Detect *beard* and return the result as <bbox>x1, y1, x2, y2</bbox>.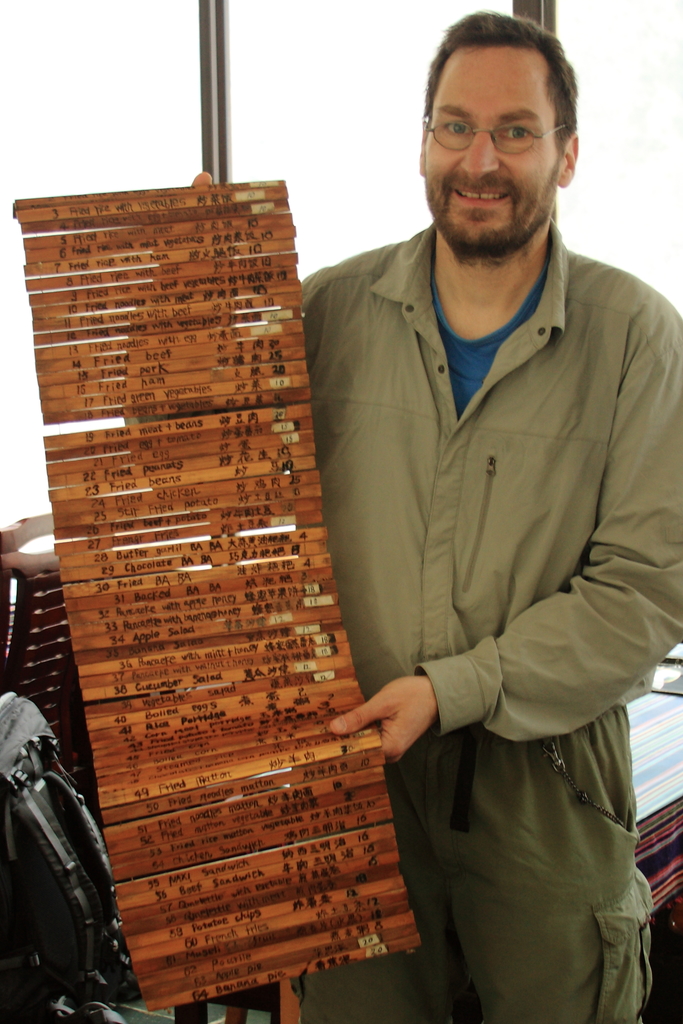
<bbox>427, 109, 566, 248</bbox>.
